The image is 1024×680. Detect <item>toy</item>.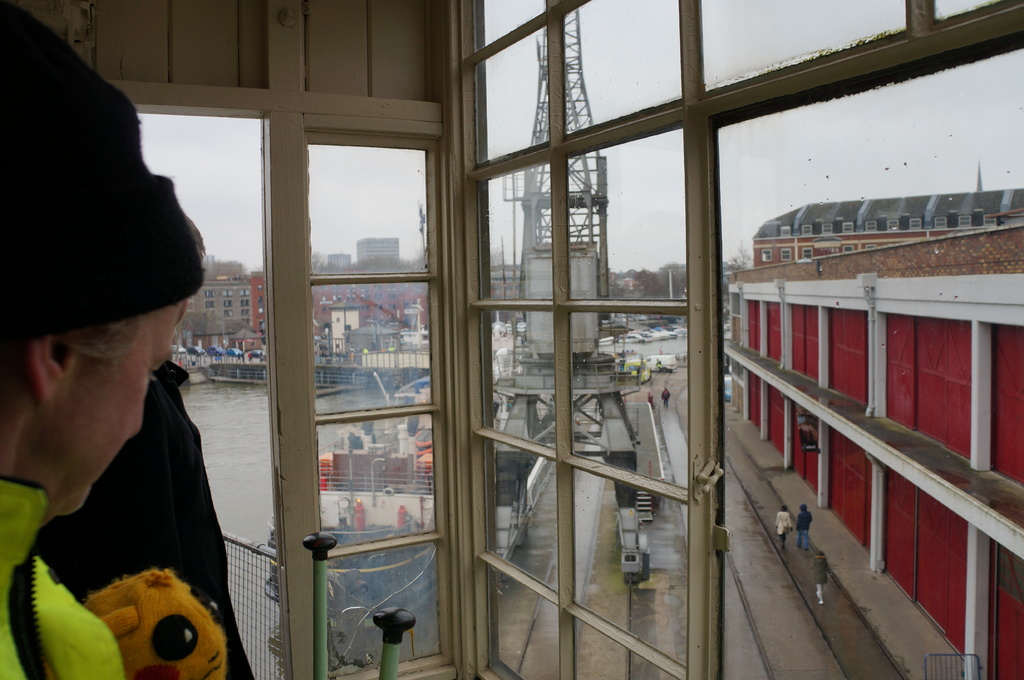
Detection: 72,558,201,676.
